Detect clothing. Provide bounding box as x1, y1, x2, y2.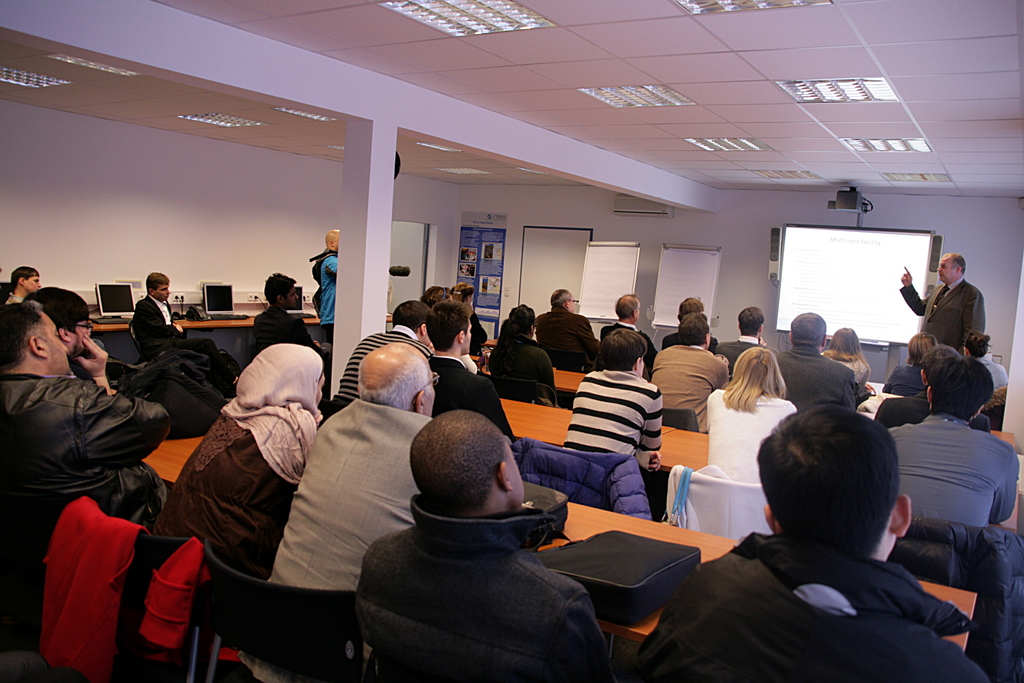
884, 409, 1020, 528.
